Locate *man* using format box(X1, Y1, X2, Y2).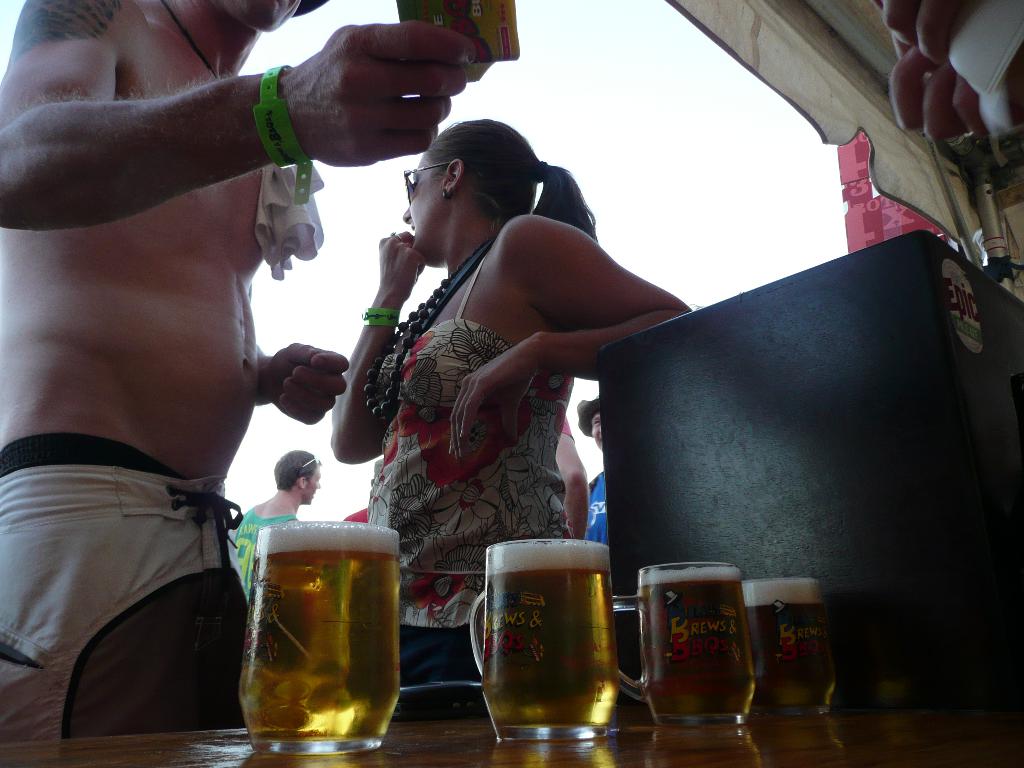
box(0, 49, 483, 735).
